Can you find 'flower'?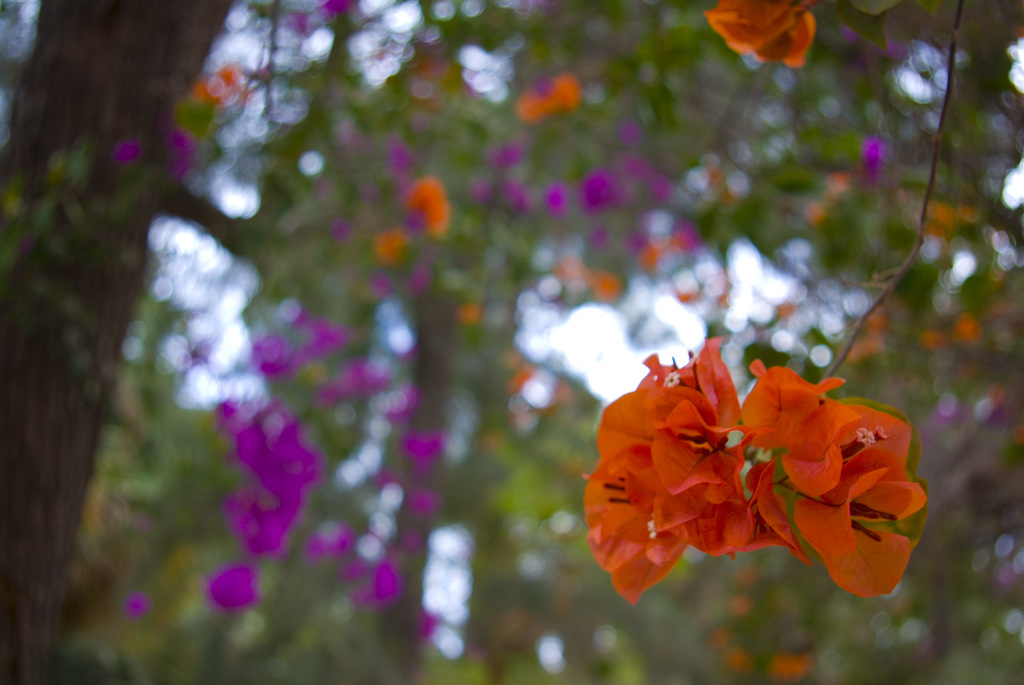
Yes, bounding box: <bbox>388, 380, 416, 421</bbox>.
